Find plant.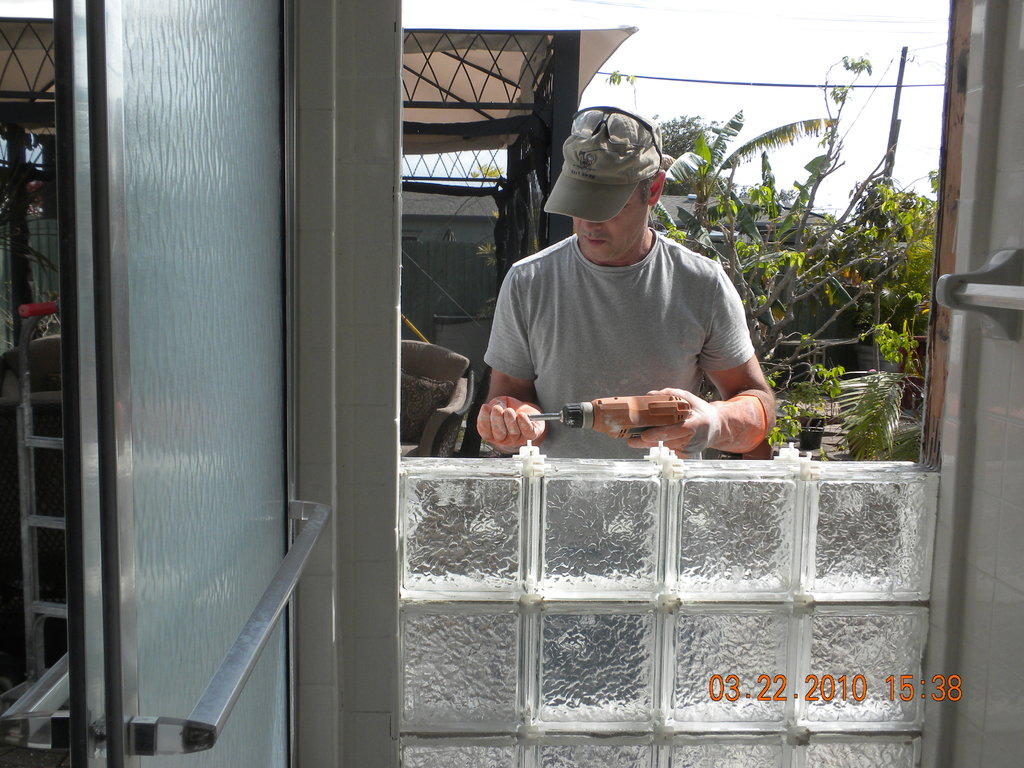
box=[766, 405, 804, 450].
